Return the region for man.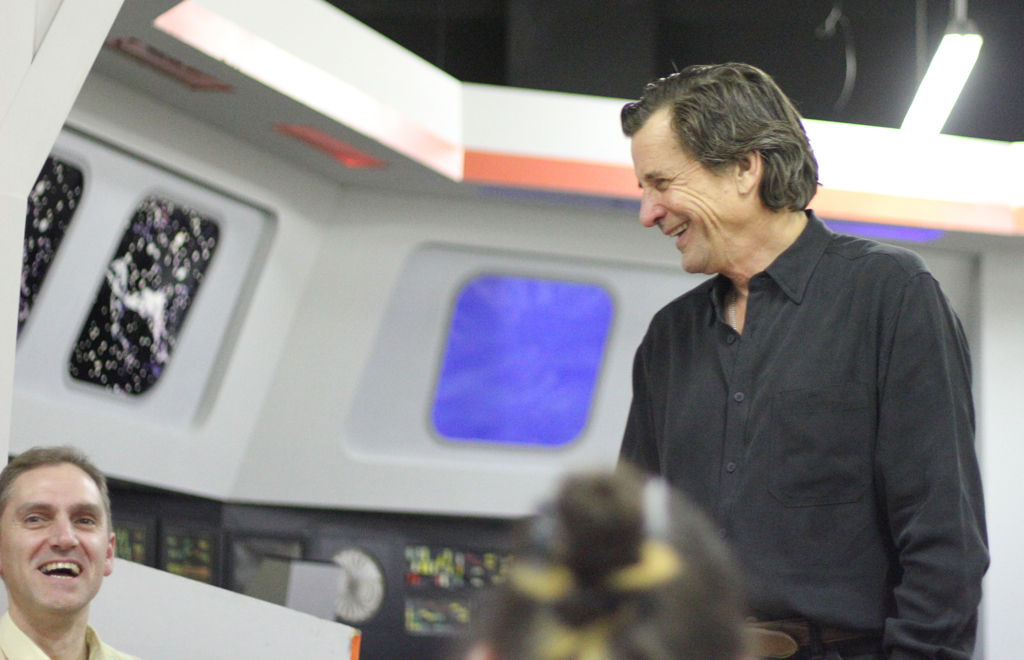
region(578, 72, 982, 645).
